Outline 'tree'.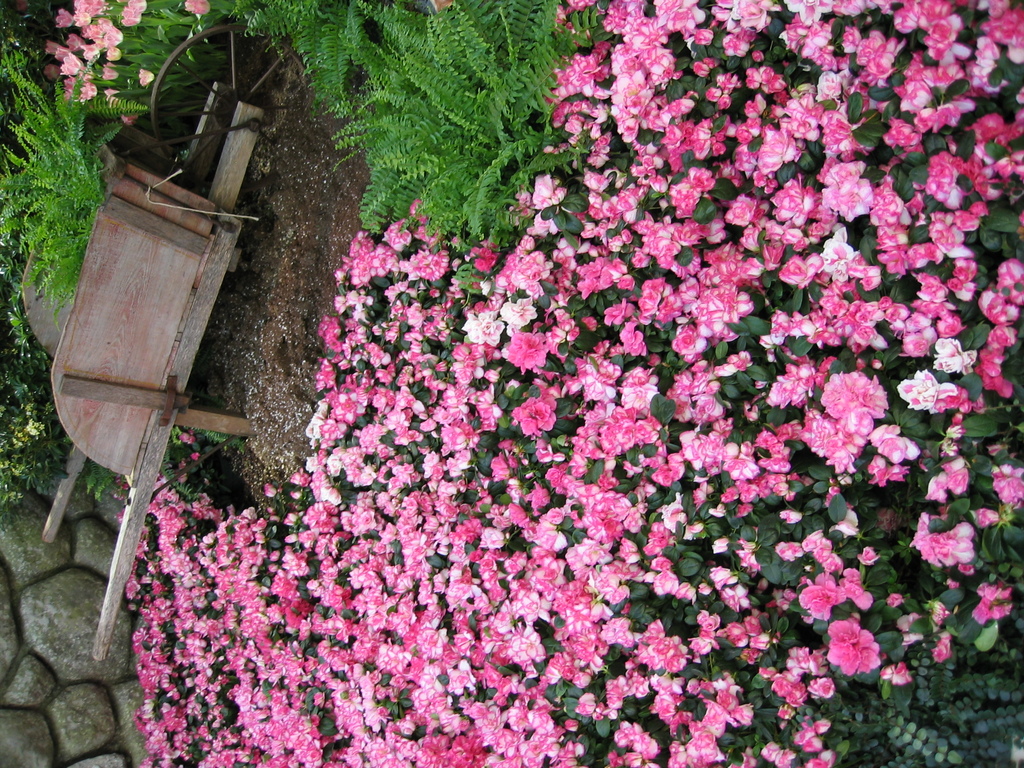
Outline: bbox=[239, 0, 628, 269].
